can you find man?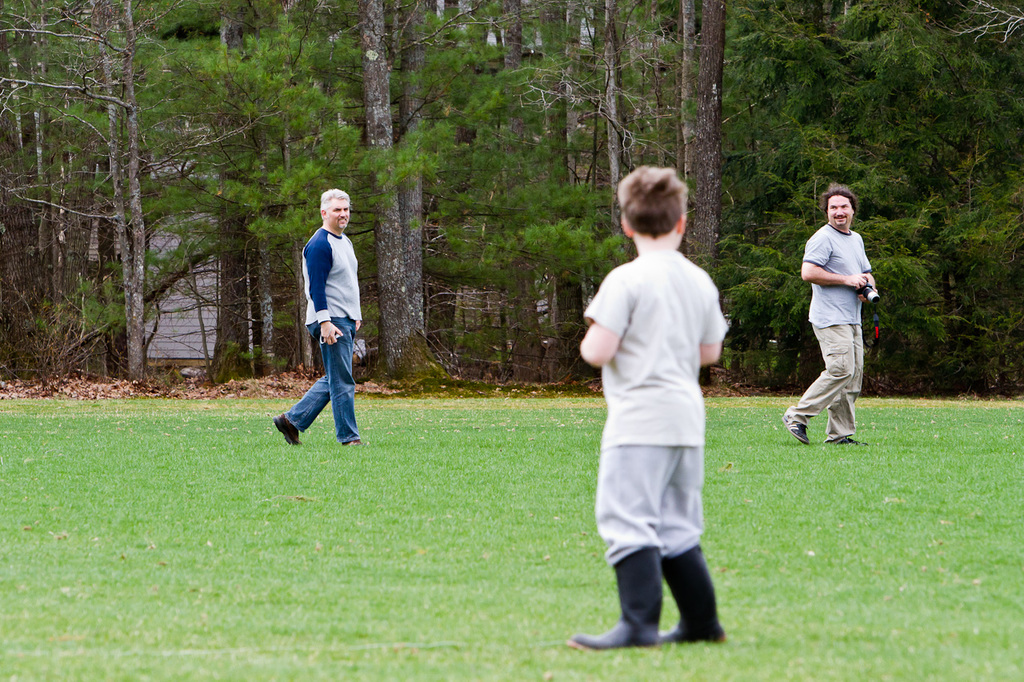
Yes, bounding box: <box>779,189,877,450</box>.
